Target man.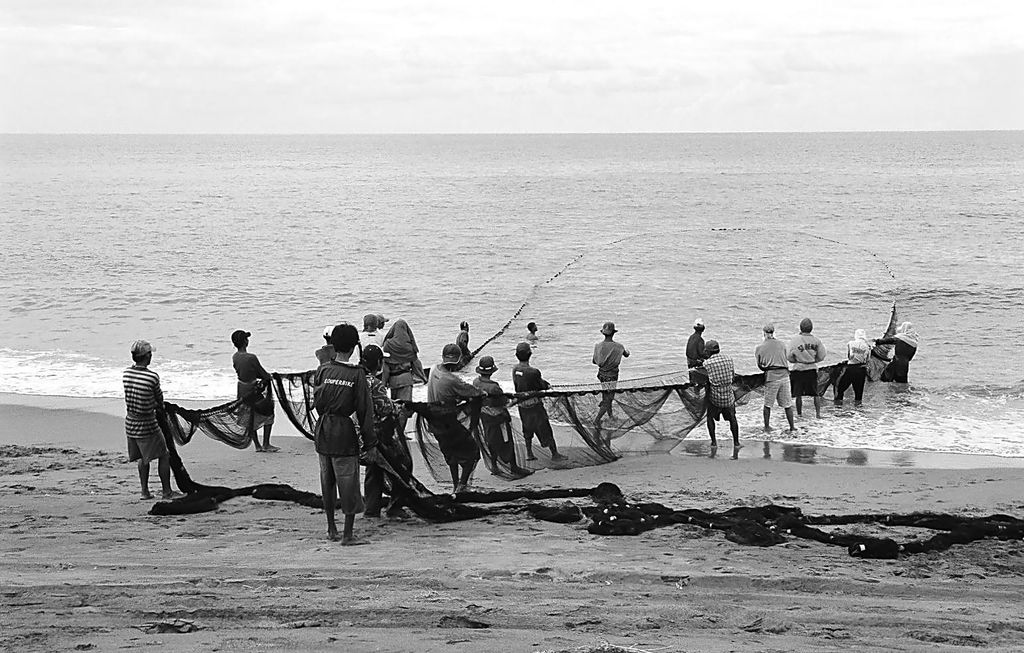
Target region: region(784, 316, 828, 420).
